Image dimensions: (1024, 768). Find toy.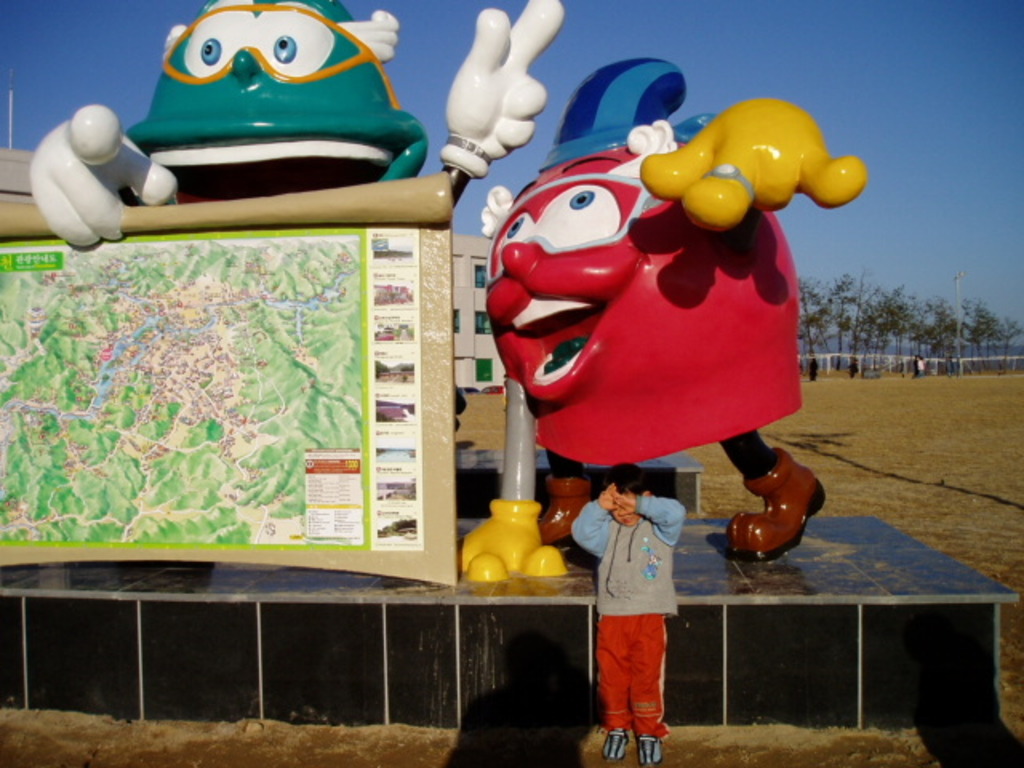
{"left": 458, "top": 56, "right": 882, "bottom": 587}.
